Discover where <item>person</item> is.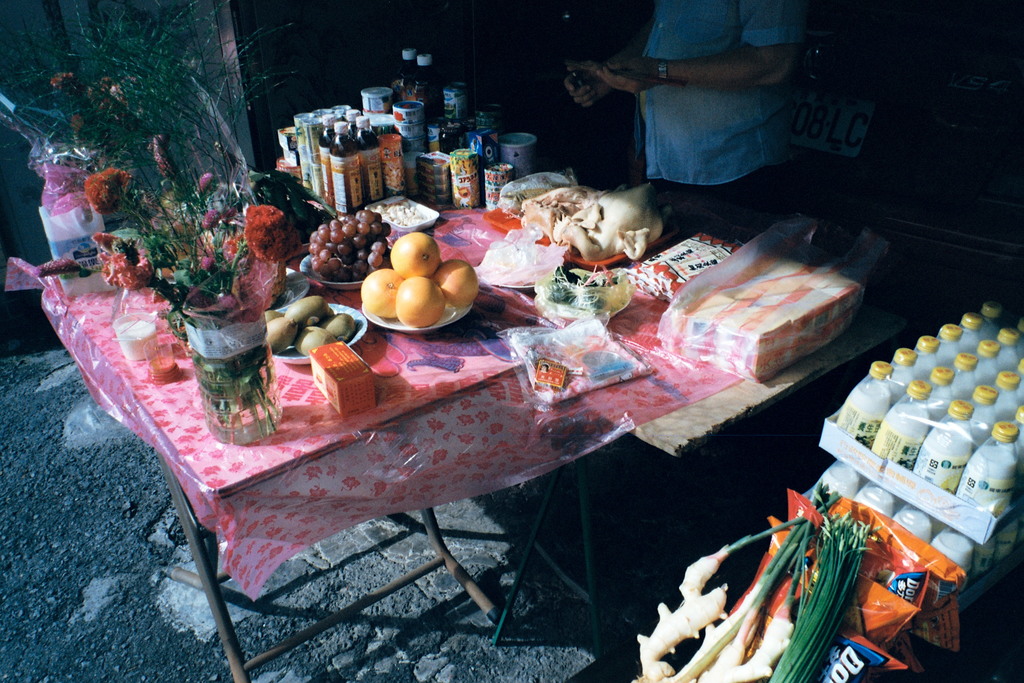
Discovered at 563 0 814 235.
